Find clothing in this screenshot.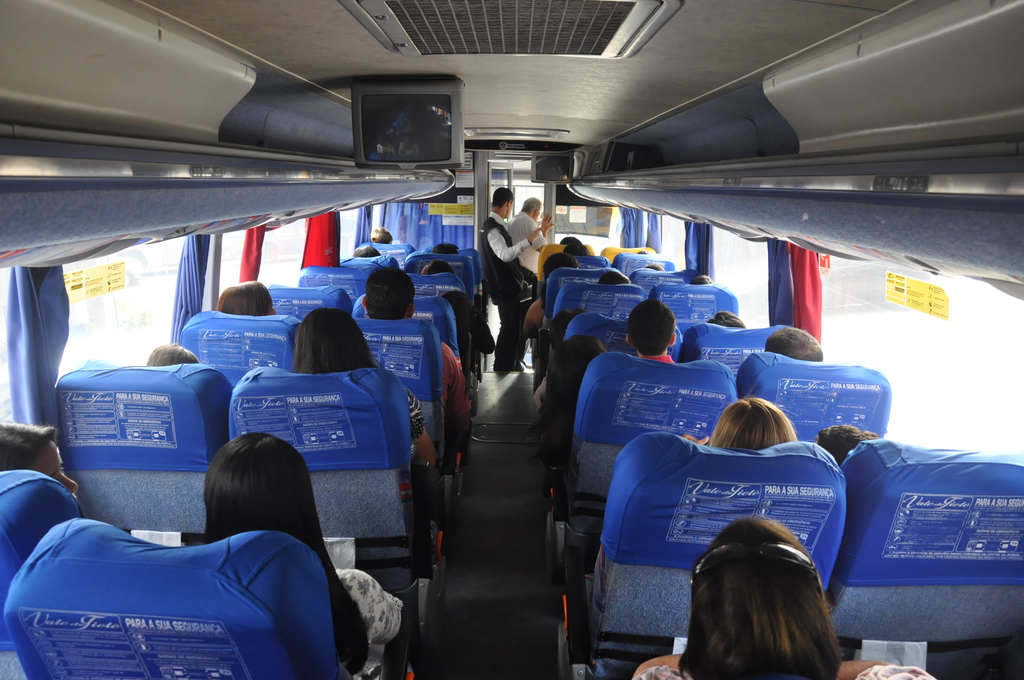
The bounding box for clothing is detection(335, 564, 404, 679).
